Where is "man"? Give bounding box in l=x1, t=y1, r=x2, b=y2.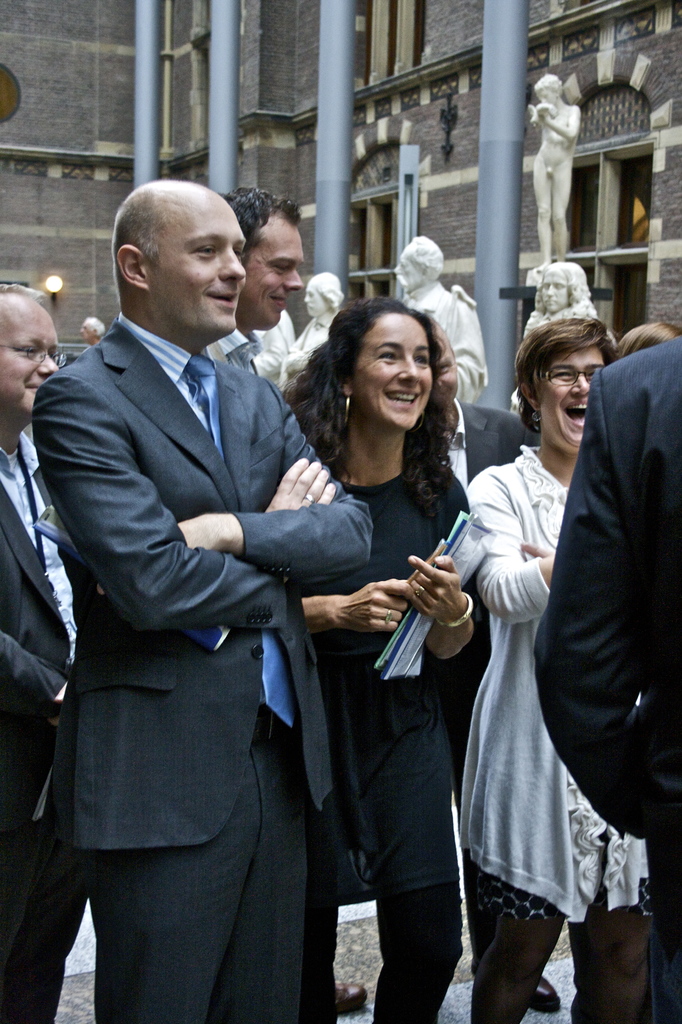
l=511, t=256, r=608, b=413.
